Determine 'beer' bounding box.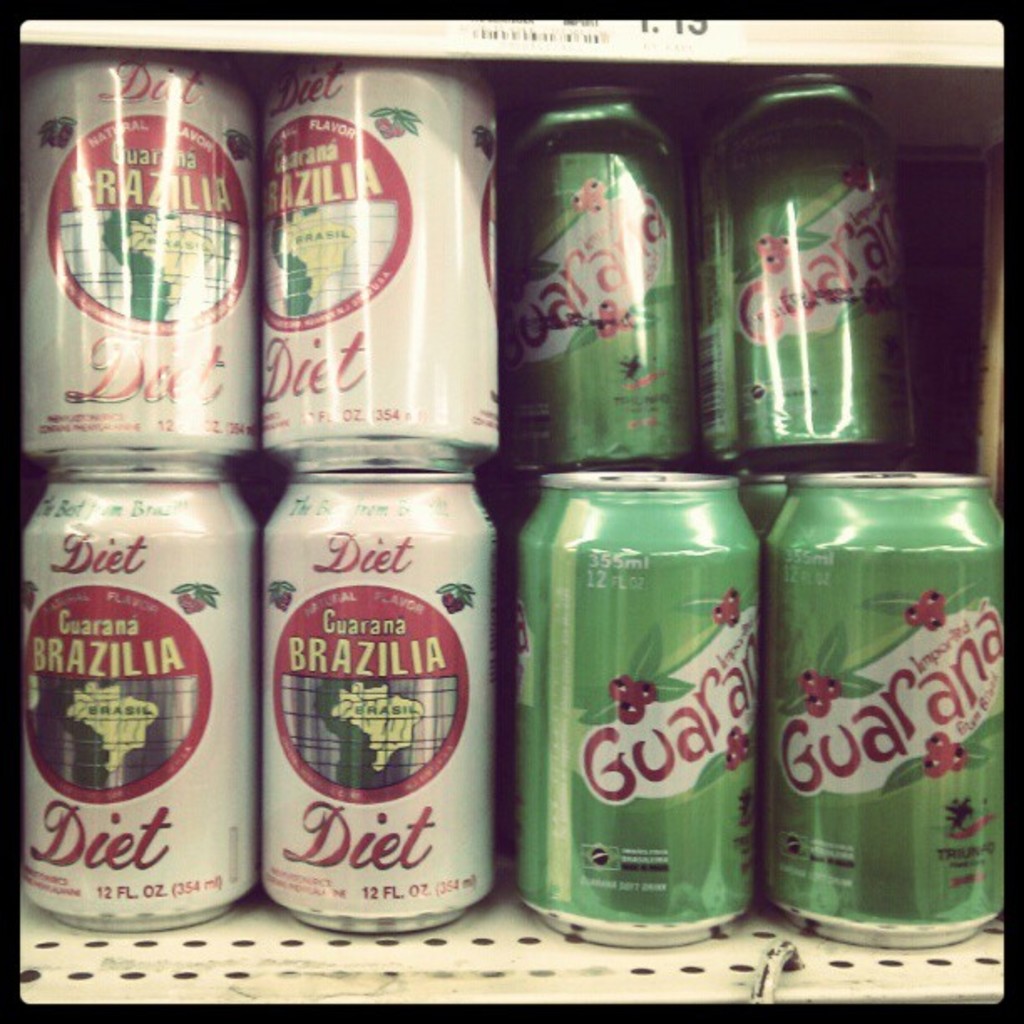
Determined: [x1=18, y1=49, x2=258, y2=479].
